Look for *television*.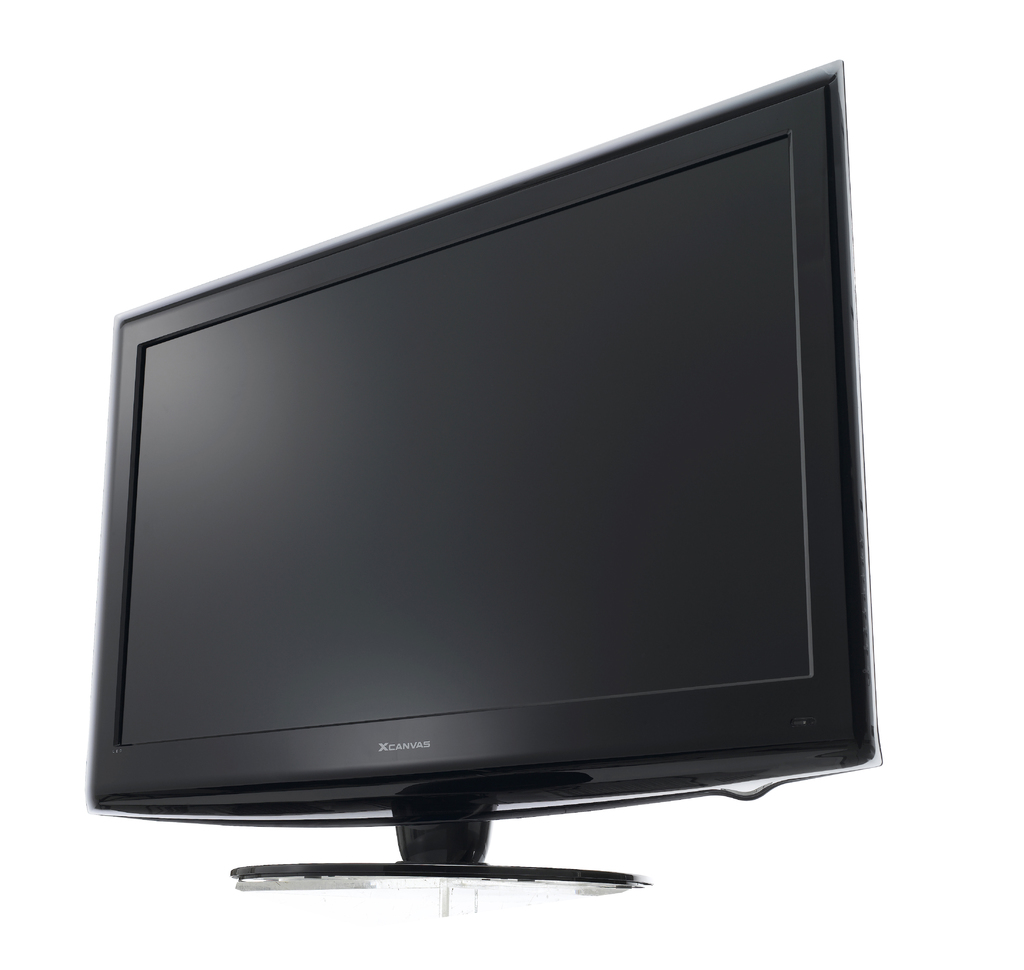
Found: bbox(86, 61, 882, 887).
